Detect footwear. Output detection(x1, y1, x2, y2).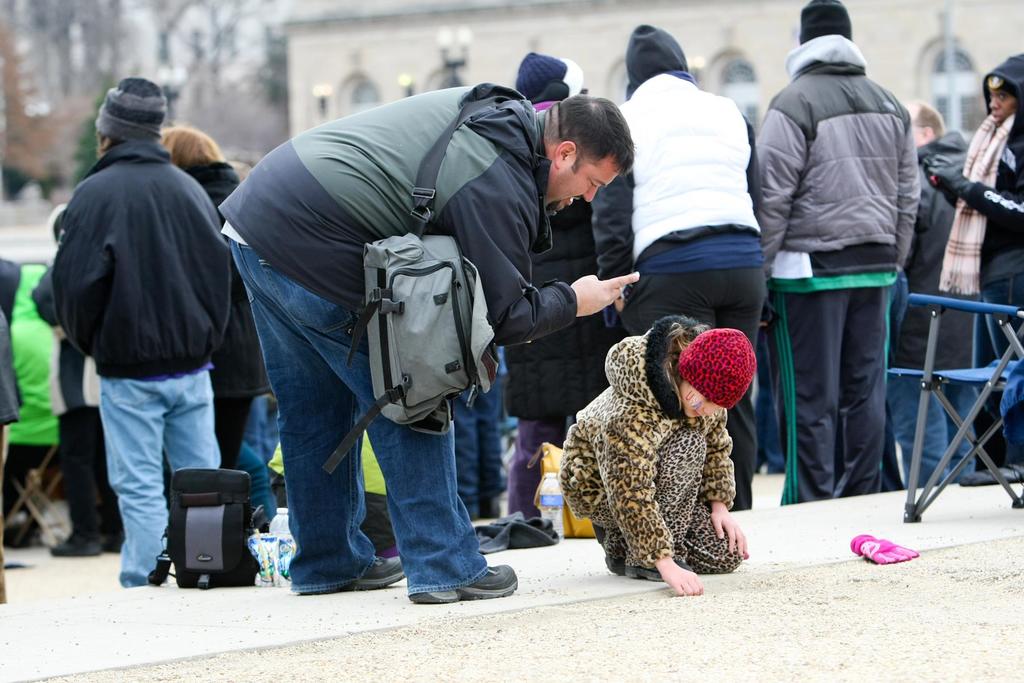
detection(43, 531, 107, 566).
